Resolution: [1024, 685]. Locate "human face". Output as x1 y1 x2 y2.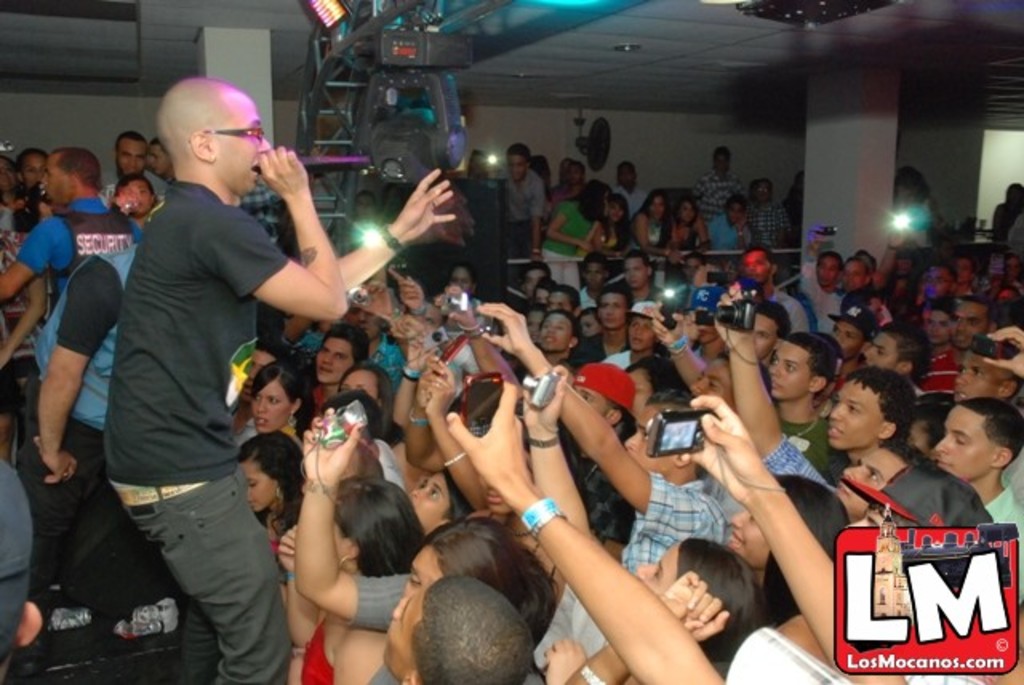
741 250 765 286.
